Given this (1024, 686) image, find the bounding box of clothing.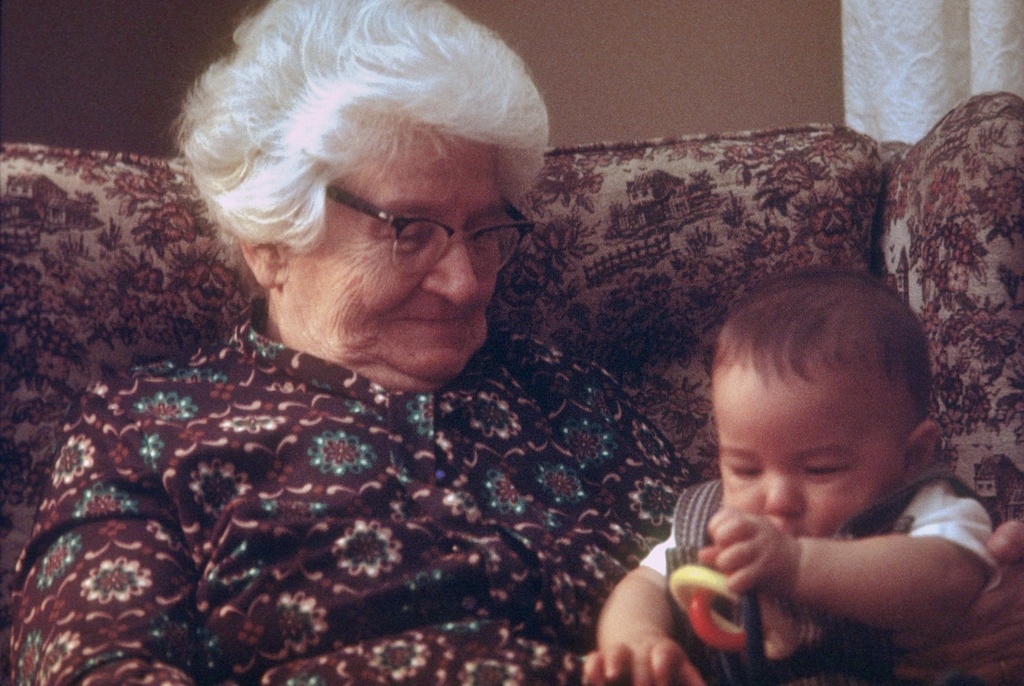
{"x1": 641, "y1": 458, "x2": 1018, "y2": 685}.
